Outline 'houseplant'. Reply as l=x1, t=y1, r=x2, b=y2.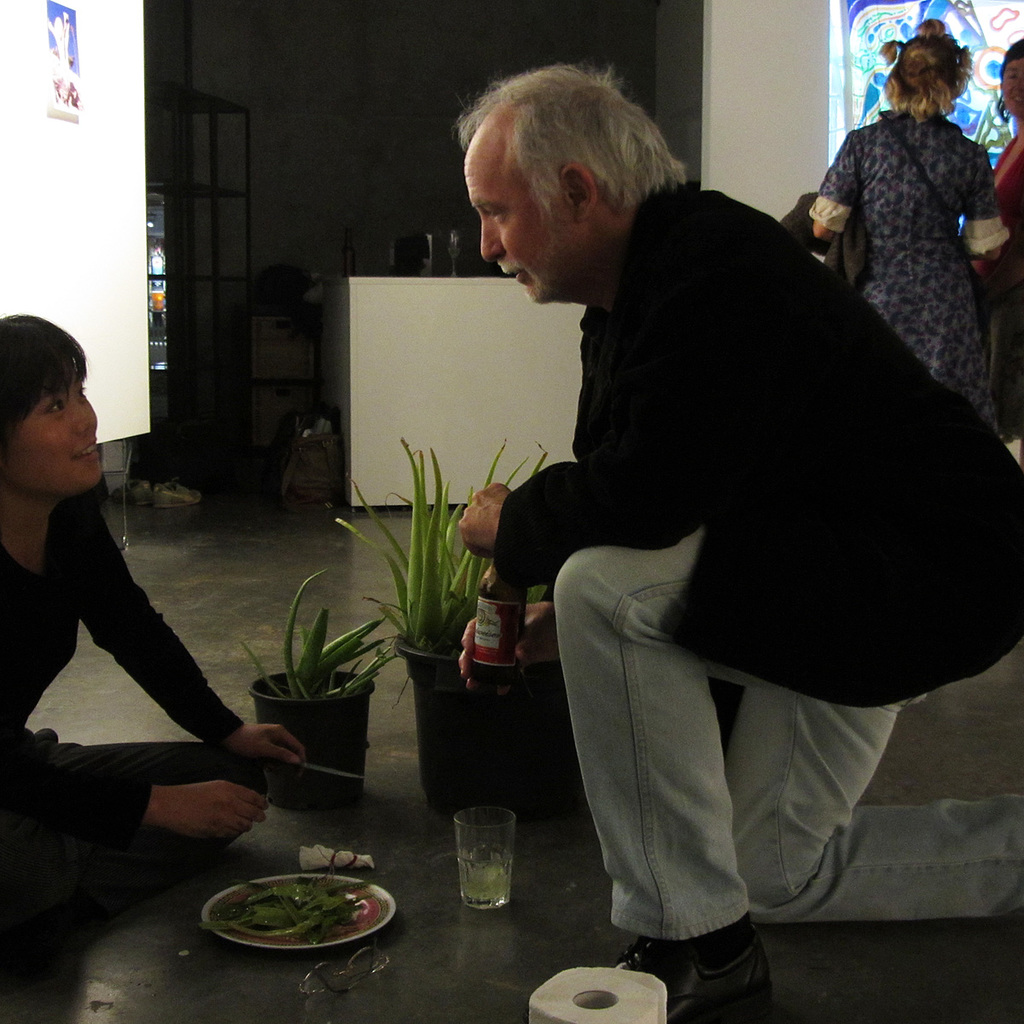
l=232, t=563, r=405, b=800.
